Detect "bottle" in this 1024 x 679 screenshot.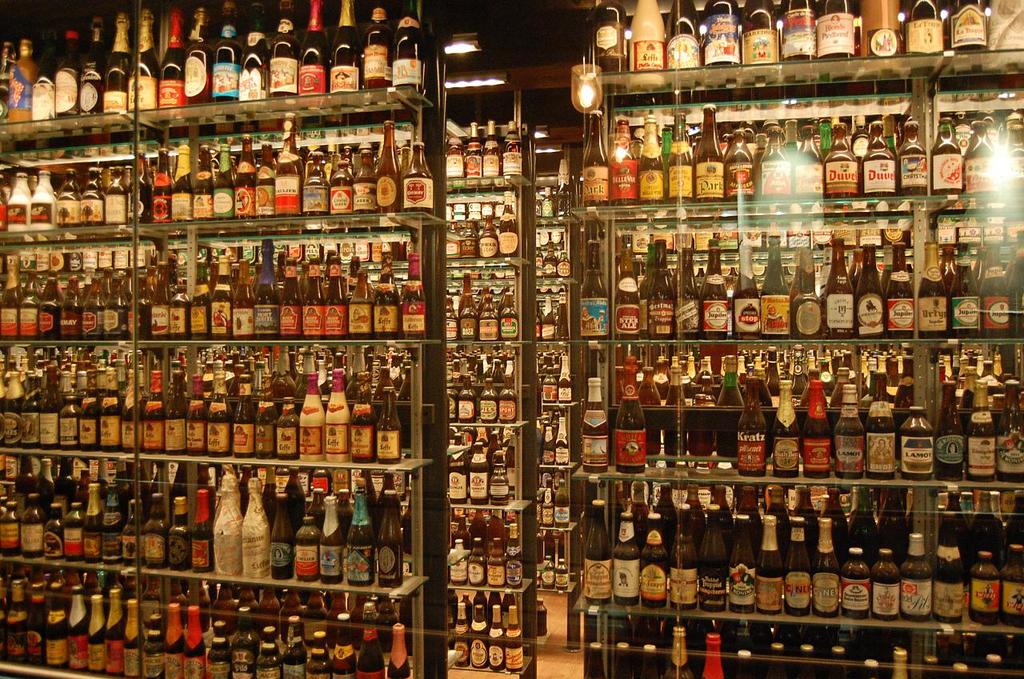
Detection: 209/637/229/678.
